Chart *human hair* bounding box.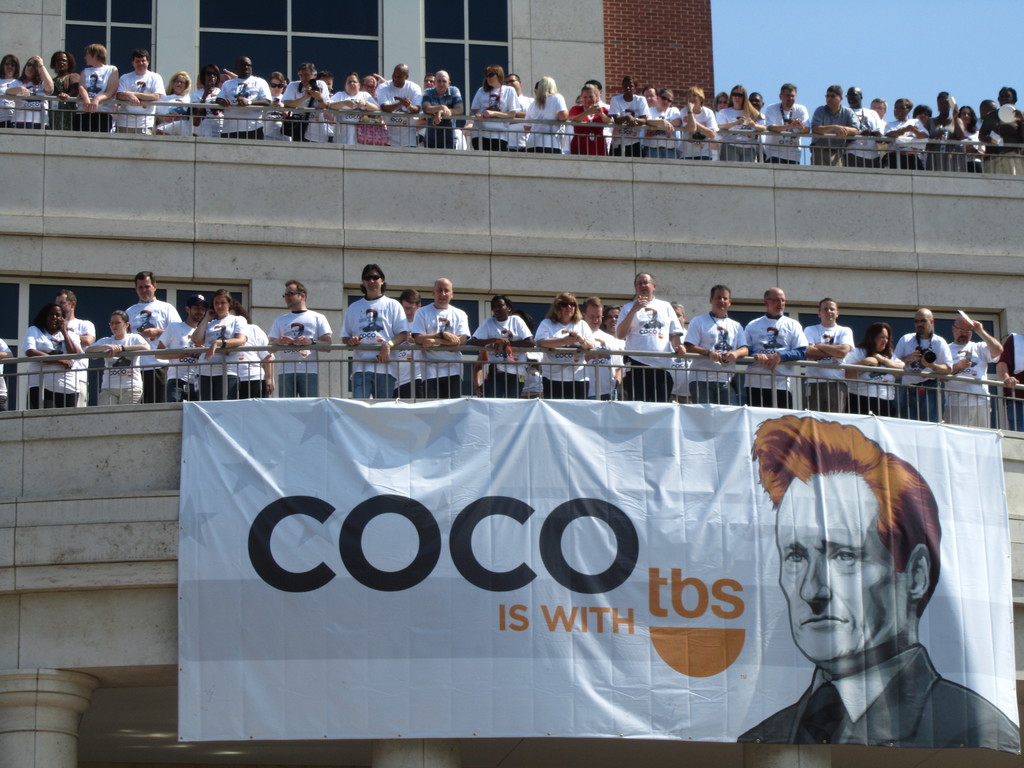
Charted: 173, 96, 182, 101.
